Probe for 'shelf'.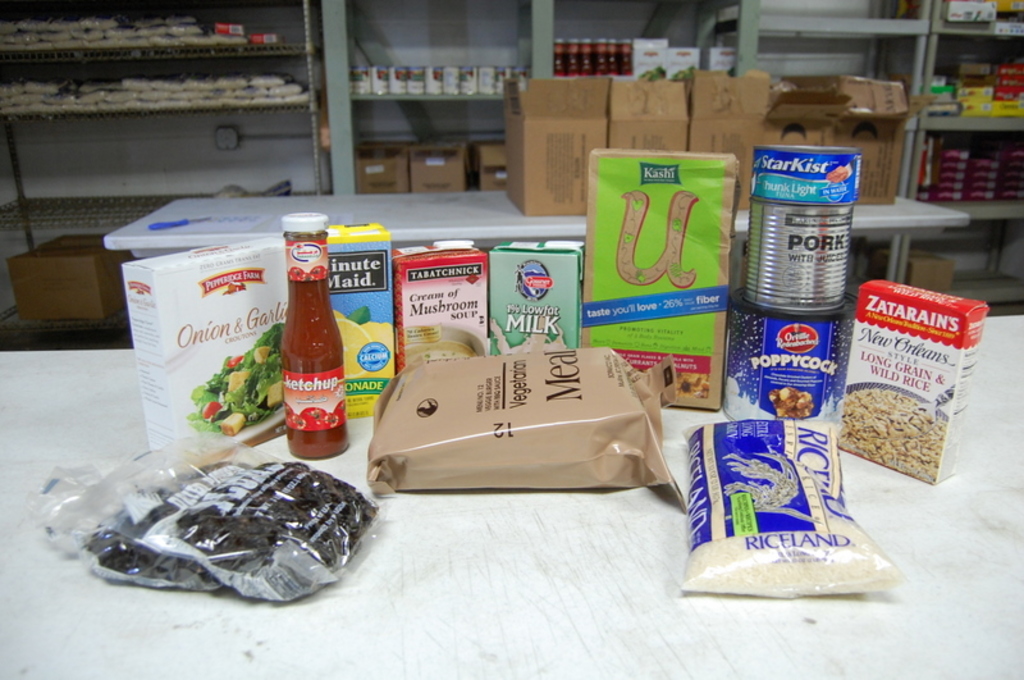
Probe result: <bbox>553, 0, 756, 82</bbox>.
